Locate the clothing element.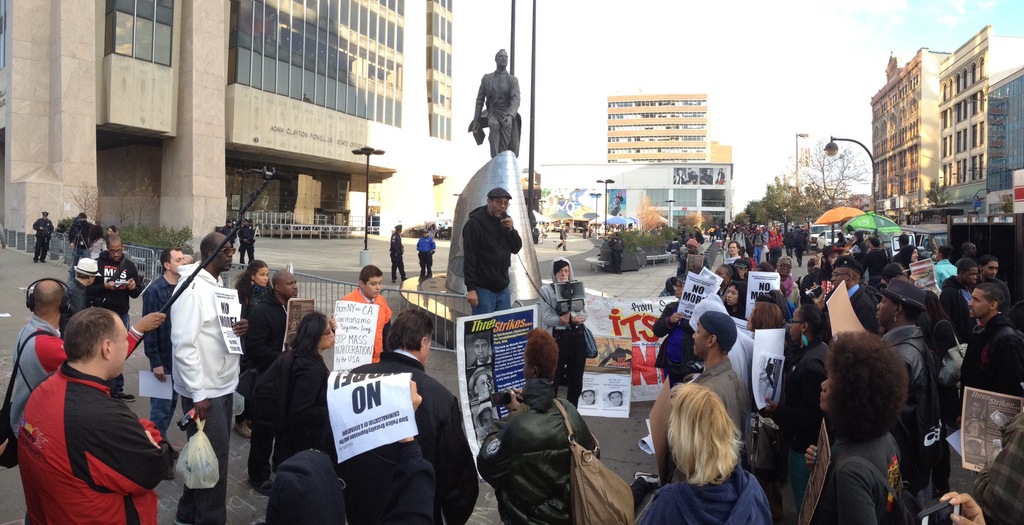
Element bbox: locate(587, 225, 591, 234).
